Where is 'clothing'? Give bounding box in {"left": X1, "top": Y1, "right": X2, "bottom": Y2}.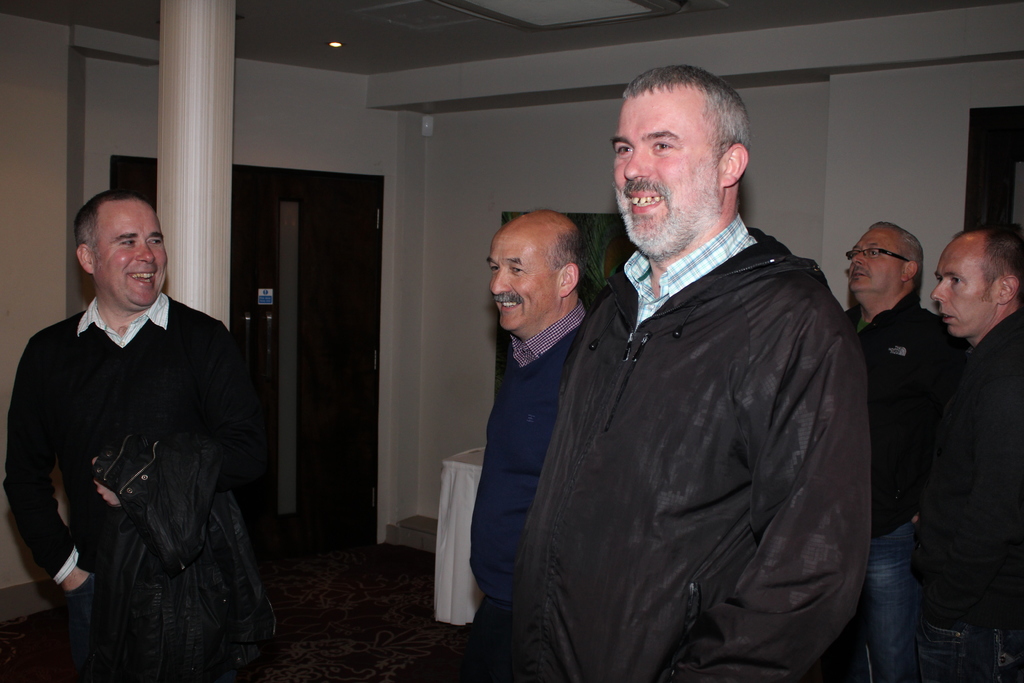
{"left": 514, "top": 211, "right": 871, "bottom": 682}.
